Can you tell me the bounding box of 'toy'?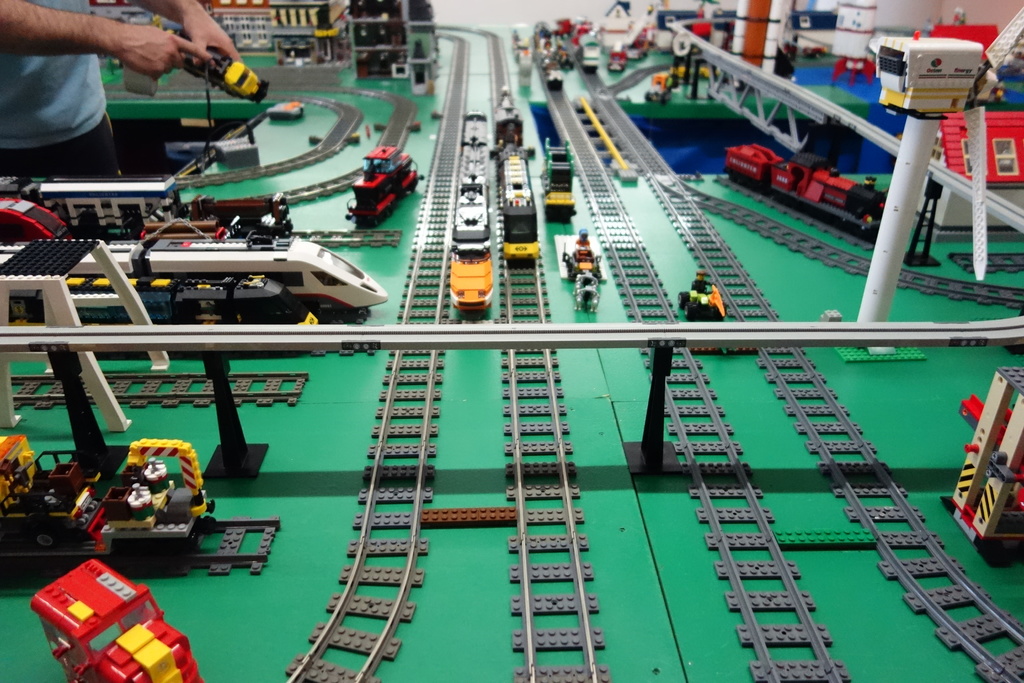
x1=269 y1=103 x2=304 y2=120.
